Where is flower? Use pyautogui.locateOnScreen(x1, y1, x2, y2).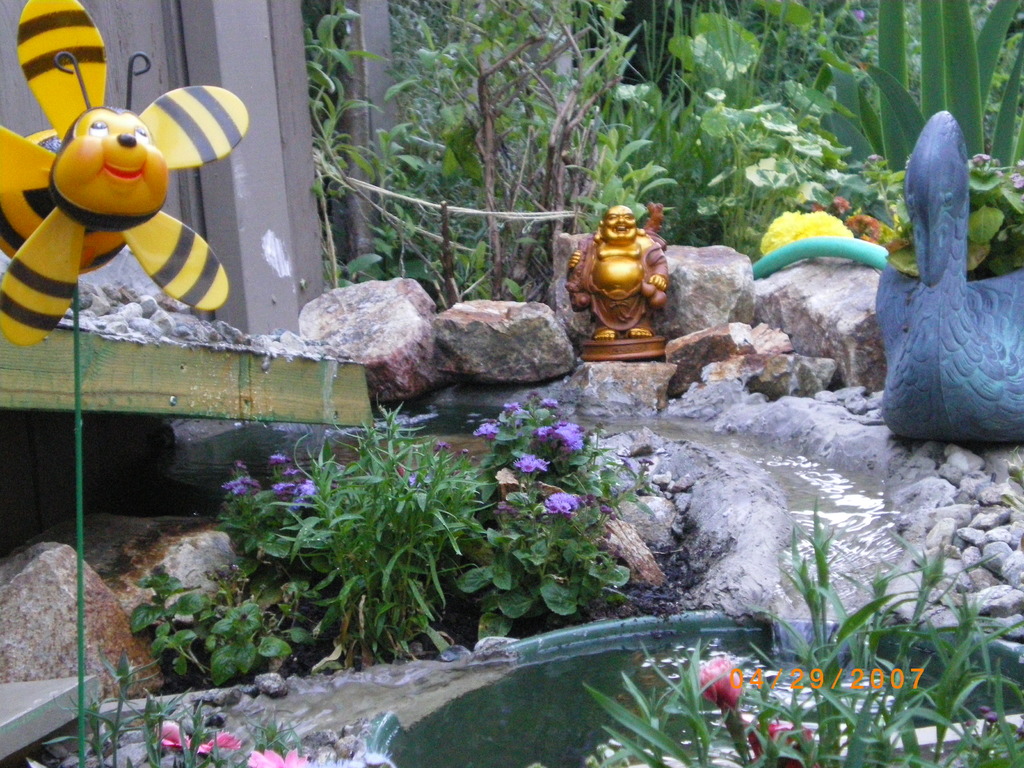
pyautogui.locateOnScreen(269, 481, 291, 491).
